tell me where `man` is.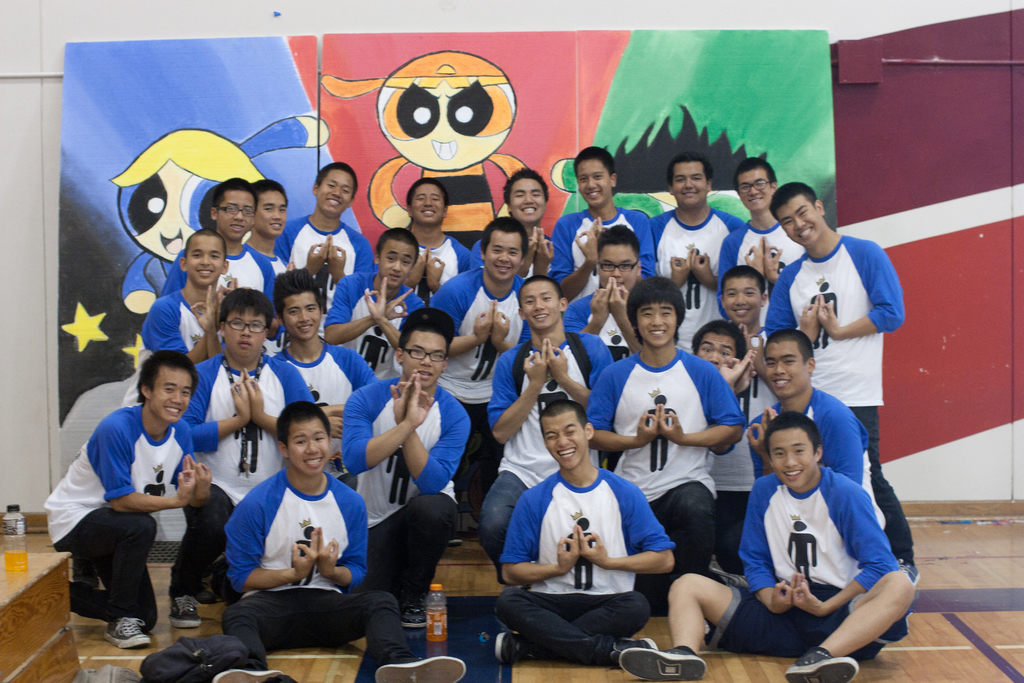
`man` is at 42, 352, 214, 645.
